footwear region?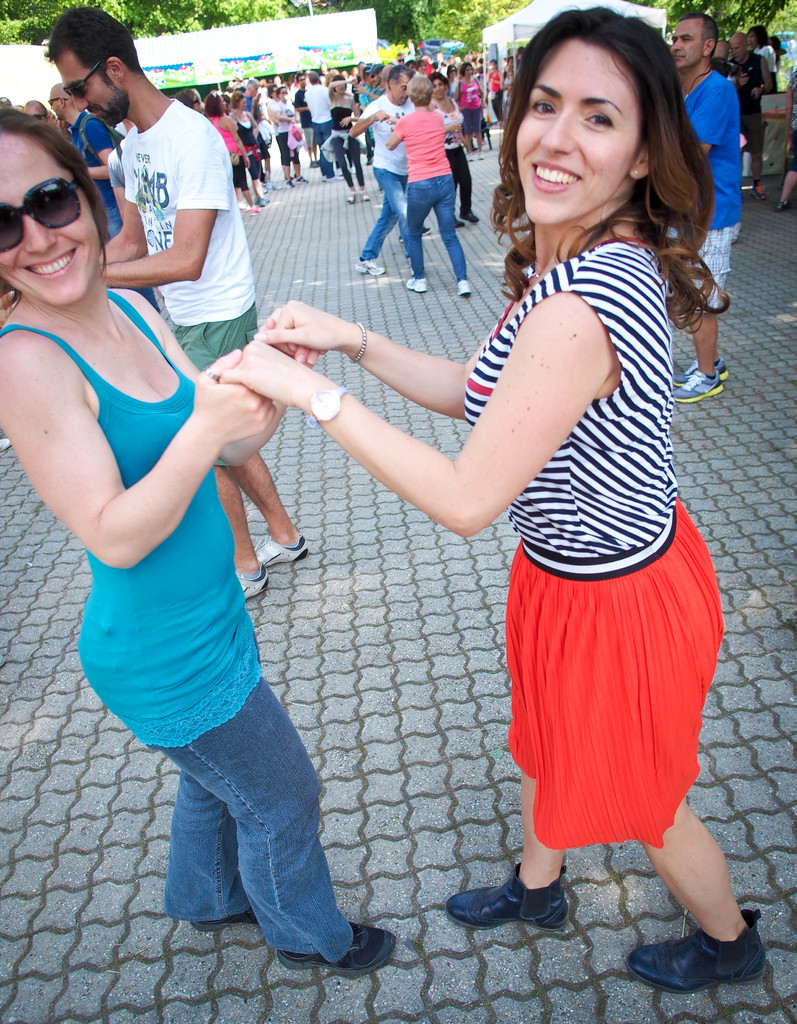
BBox(626, 908, 768, 995)
